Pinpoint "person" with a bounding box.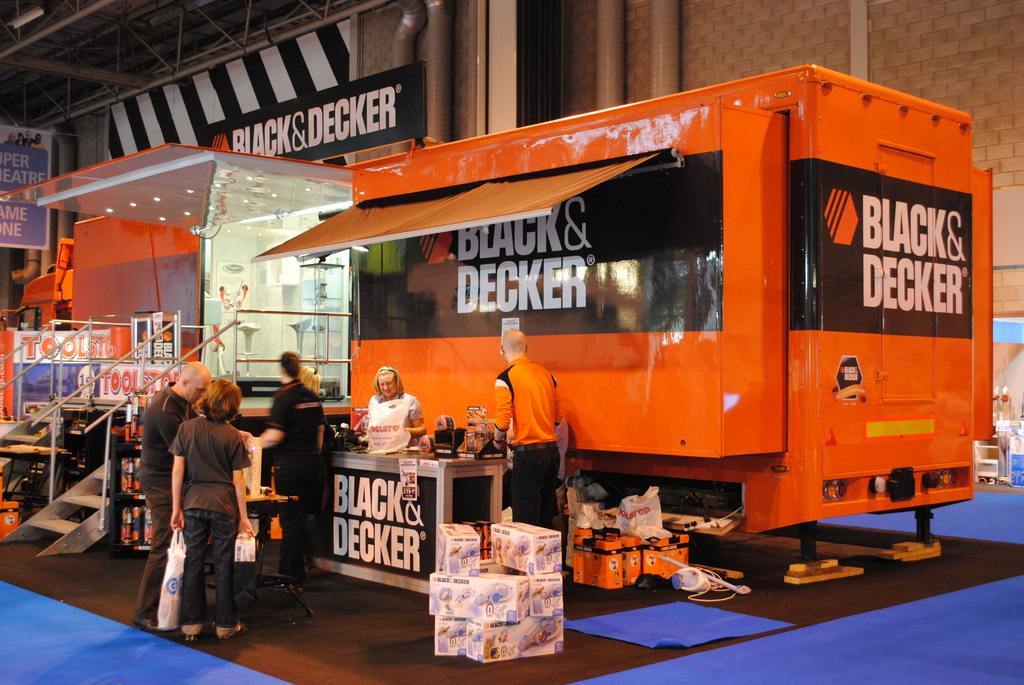
[142, 361, 216, 631].
